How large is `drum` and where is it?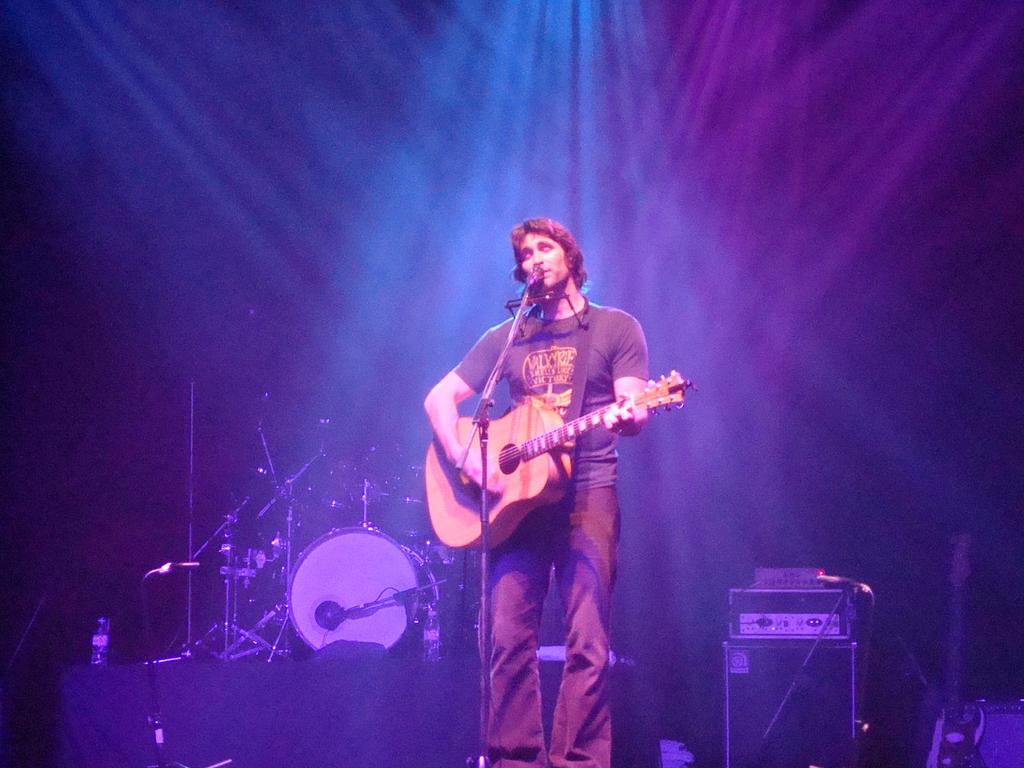
Bounding box: select_region(310, 459, 366, 509).
